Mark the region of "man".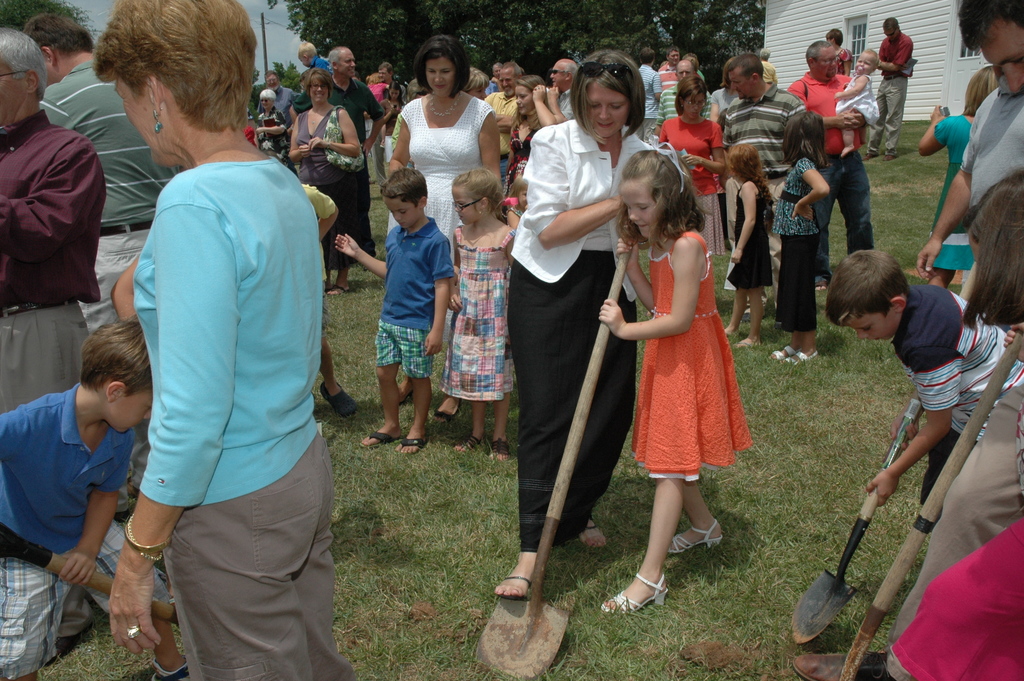
Region: select_region(657, 47, 714, 126).
